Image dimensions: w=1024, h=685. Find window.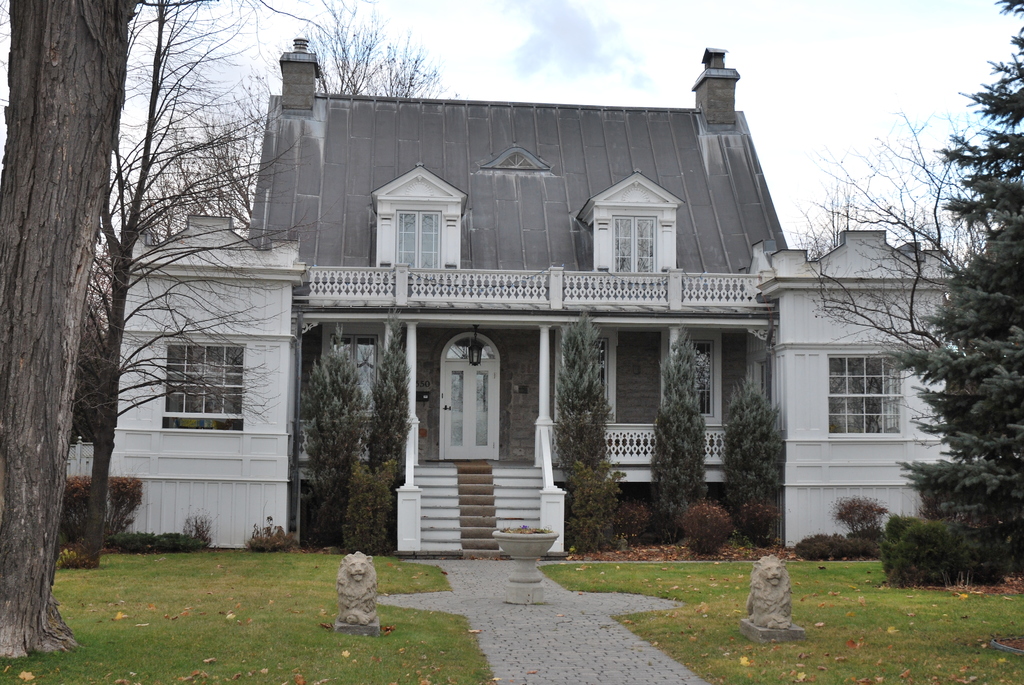
{"x1": 363, "y1": 159, "x2": 476, "y2": 288}.
